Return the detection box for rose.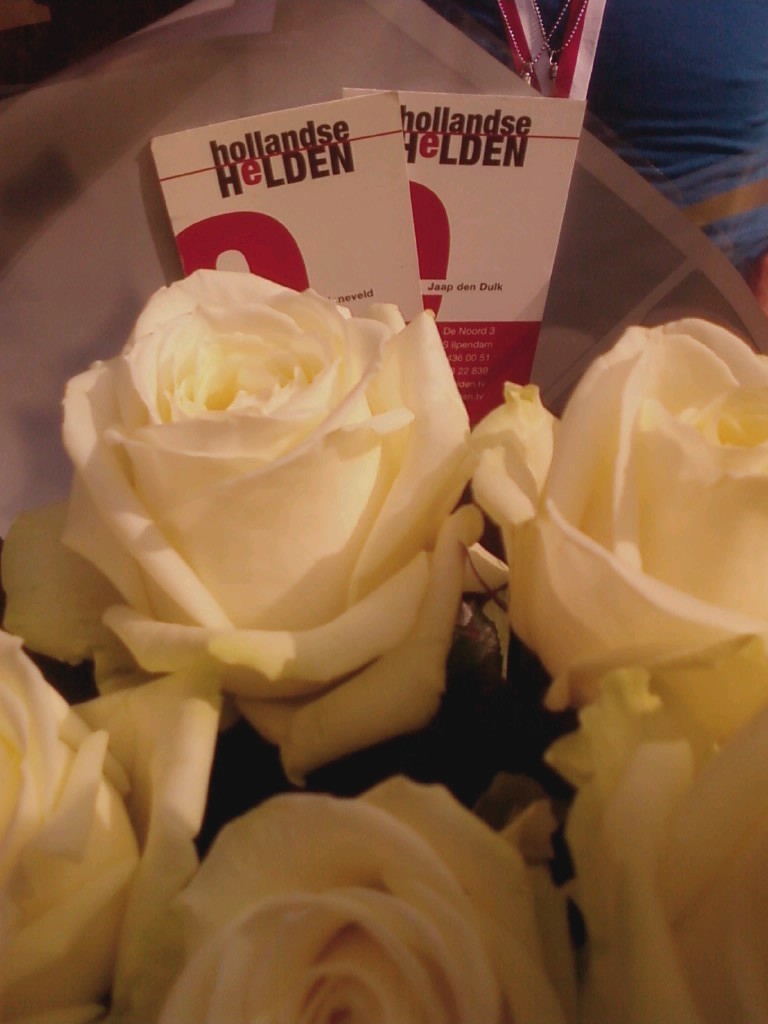
<region>129, 773, 577, 1023</region>.
